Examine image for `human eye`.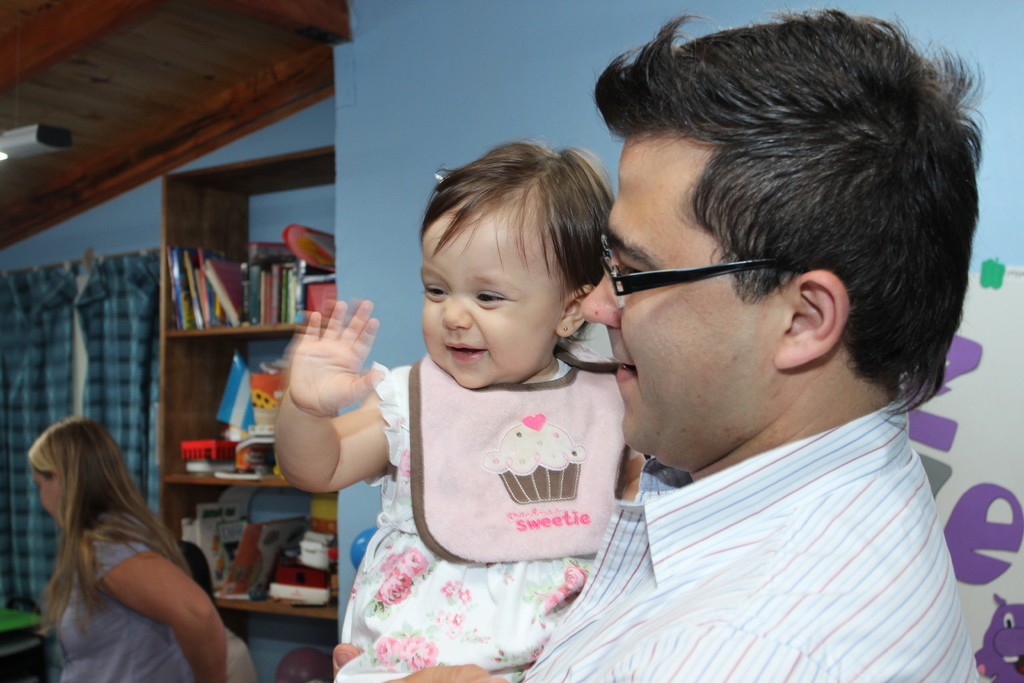
Examination result: [x1=613, y1=258, x2=644, y2=286].
